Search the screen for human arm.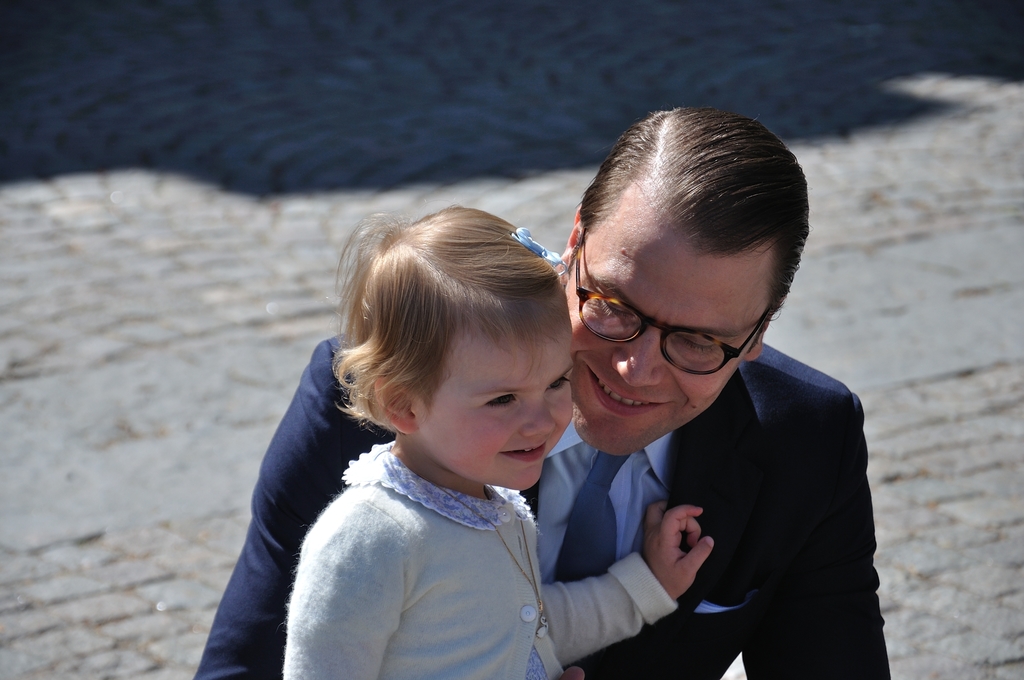
Found at [left=201, top=400, right=326, bottom=648].
